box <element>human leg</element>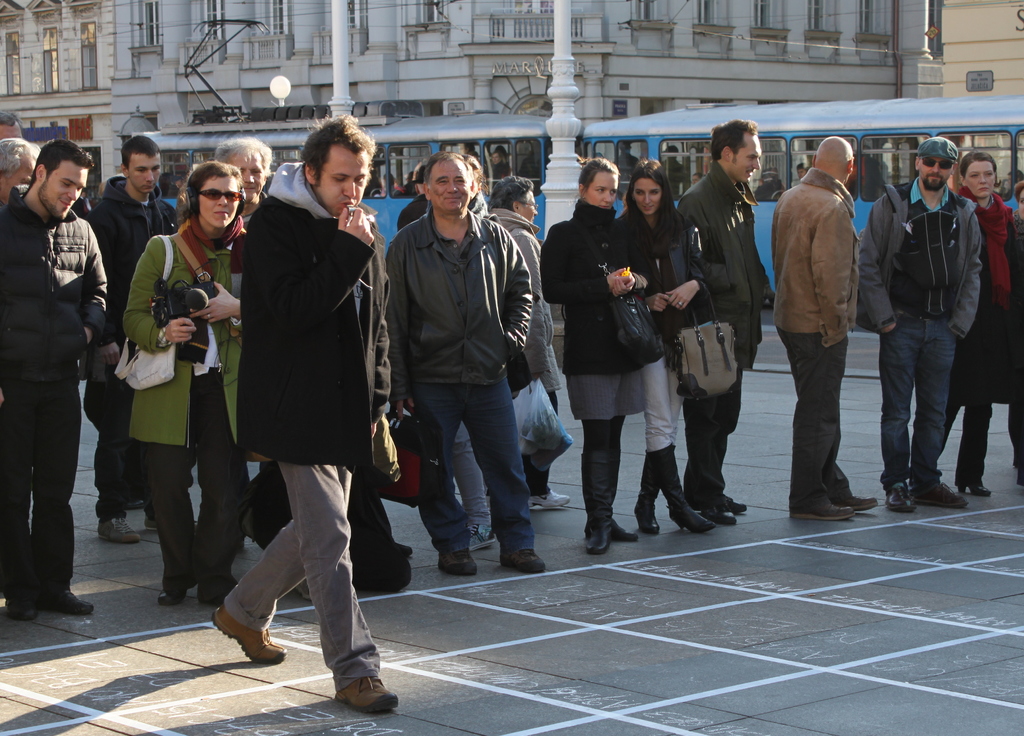
<region>410, 380, 479, 569</region>
